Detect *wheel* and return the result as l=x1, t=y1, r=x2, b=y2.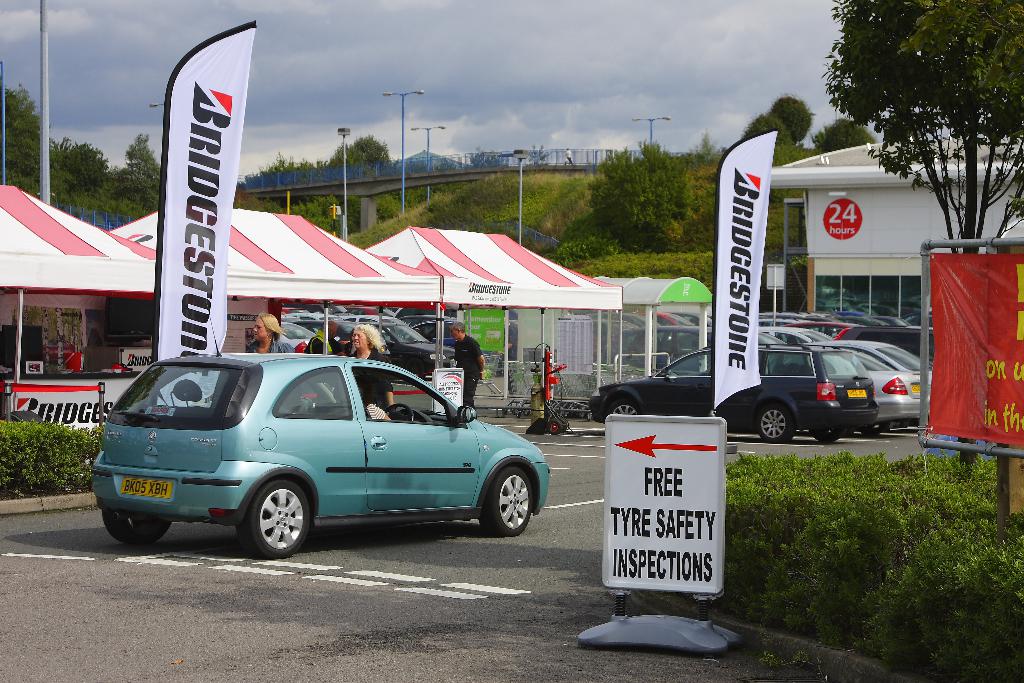
l=230, t=491, r=311, b=555.
